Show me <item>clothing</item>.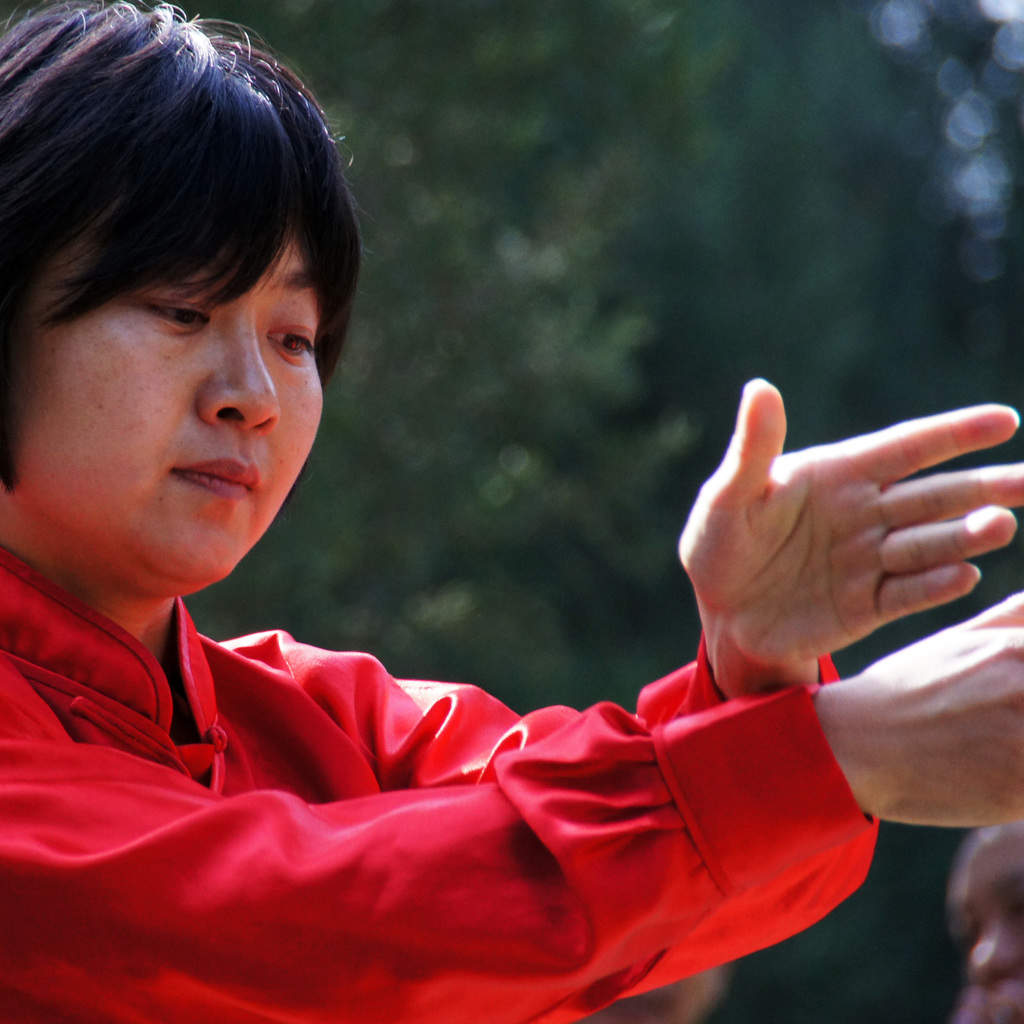
<item>clothing</item> is here: pyautogui.locateOnScreen(0, 546, 878, 1023).
